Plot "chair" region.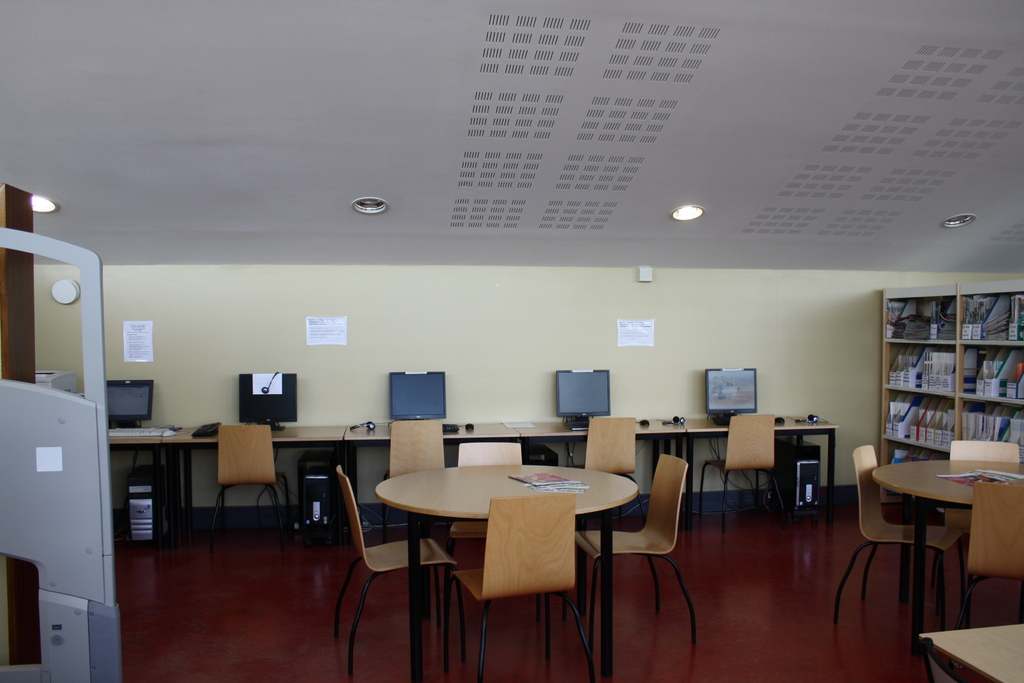
Plotted at [x1=324, y1=465, x2=460, y2=682].
